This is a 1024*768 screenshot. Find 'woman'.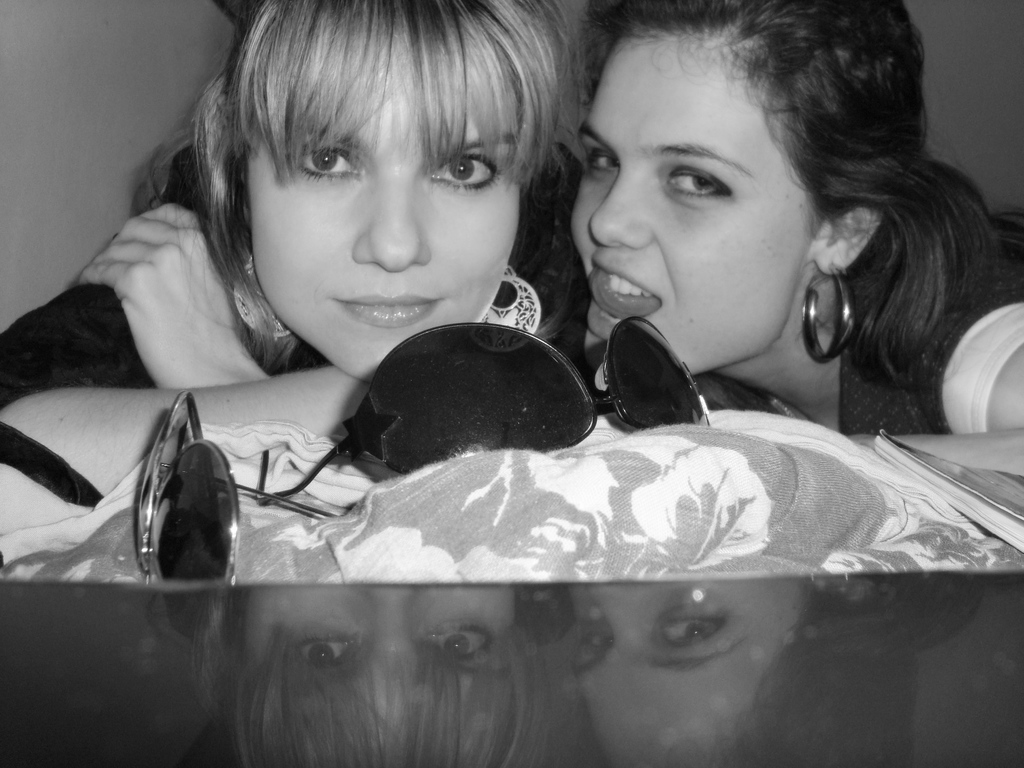
Bounding box: box=[557, 0, 1023, 442].
